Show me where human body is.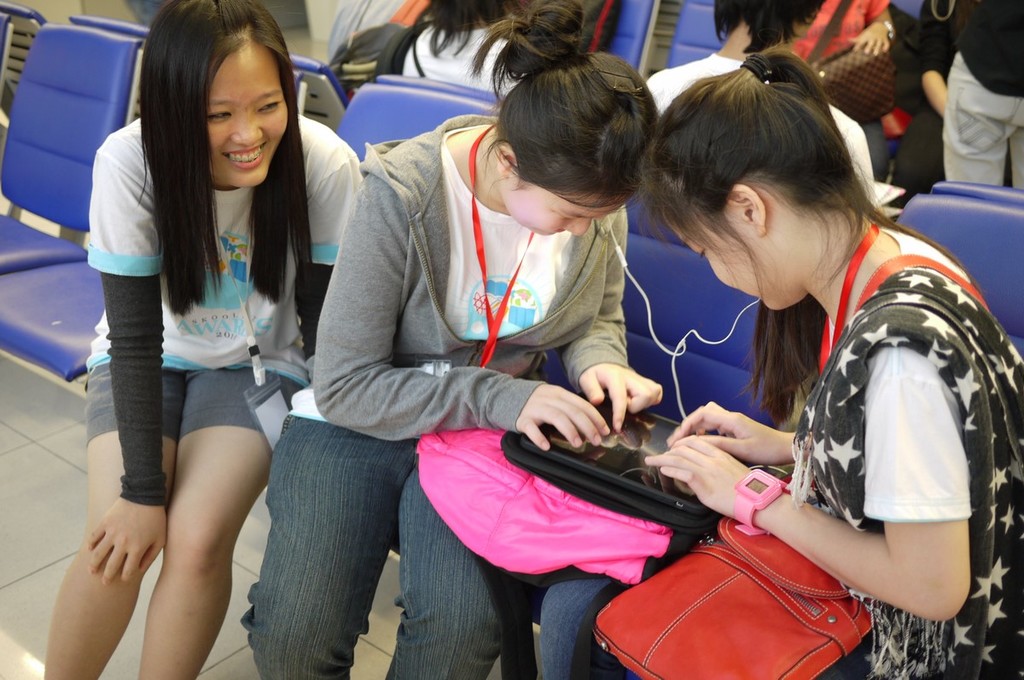
human body is at (left=923, top=0, right=1023, bottom=188).
